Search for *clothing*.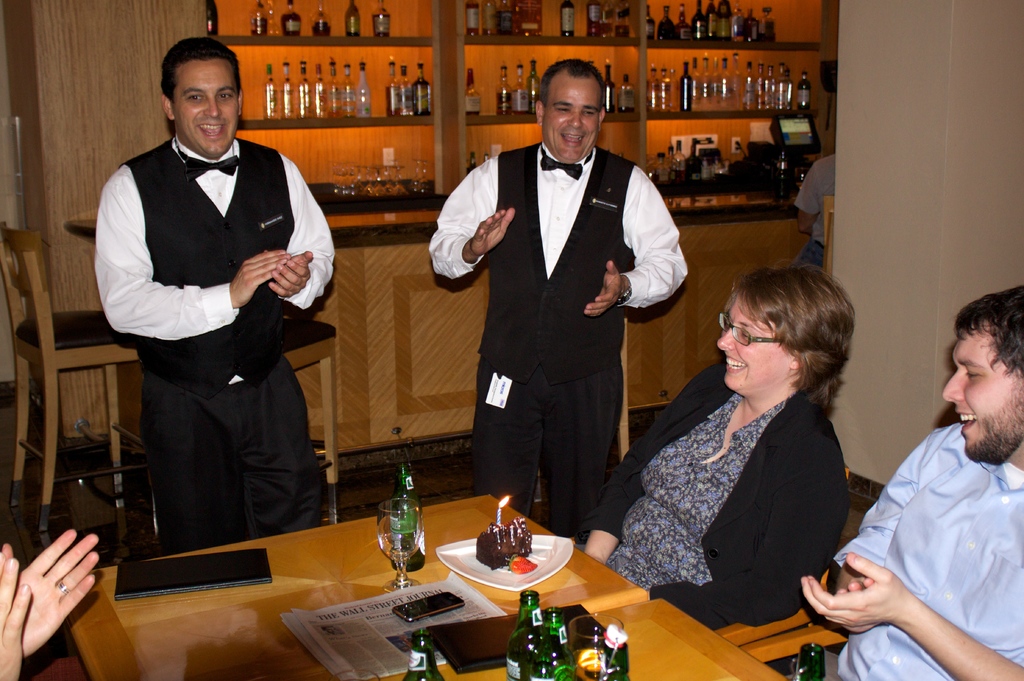
Found at <bbox>96, 136, 335, 556</bbox>.
